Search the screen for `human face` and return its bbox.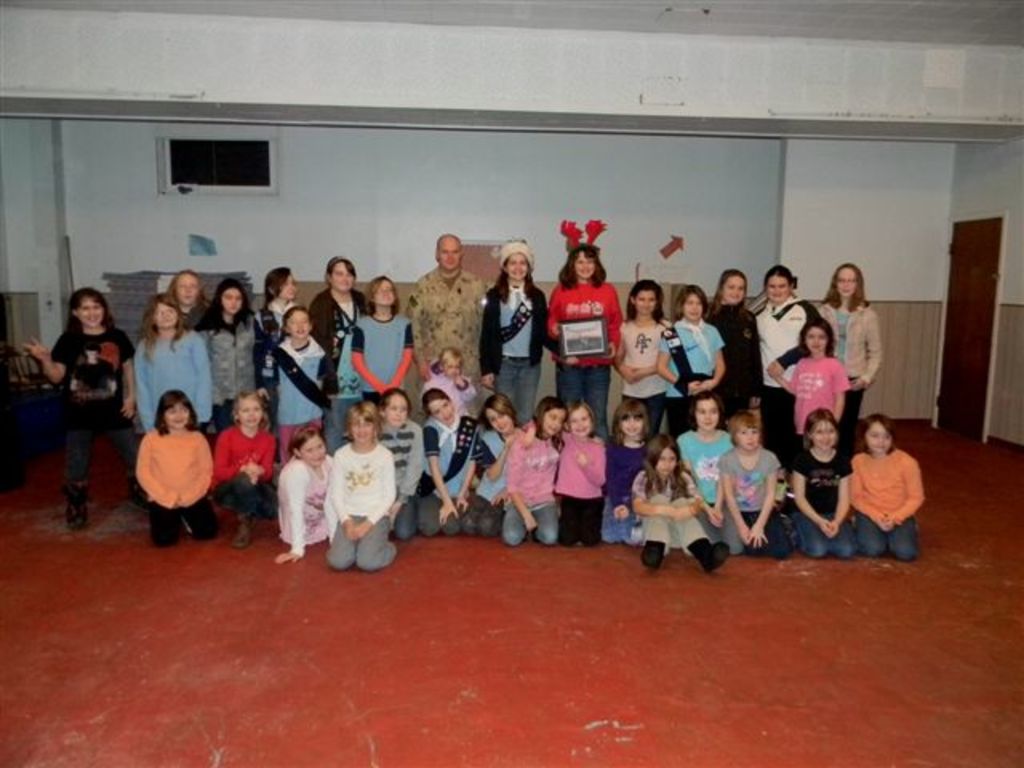
Found: detection(619, 416, 642, 437).
